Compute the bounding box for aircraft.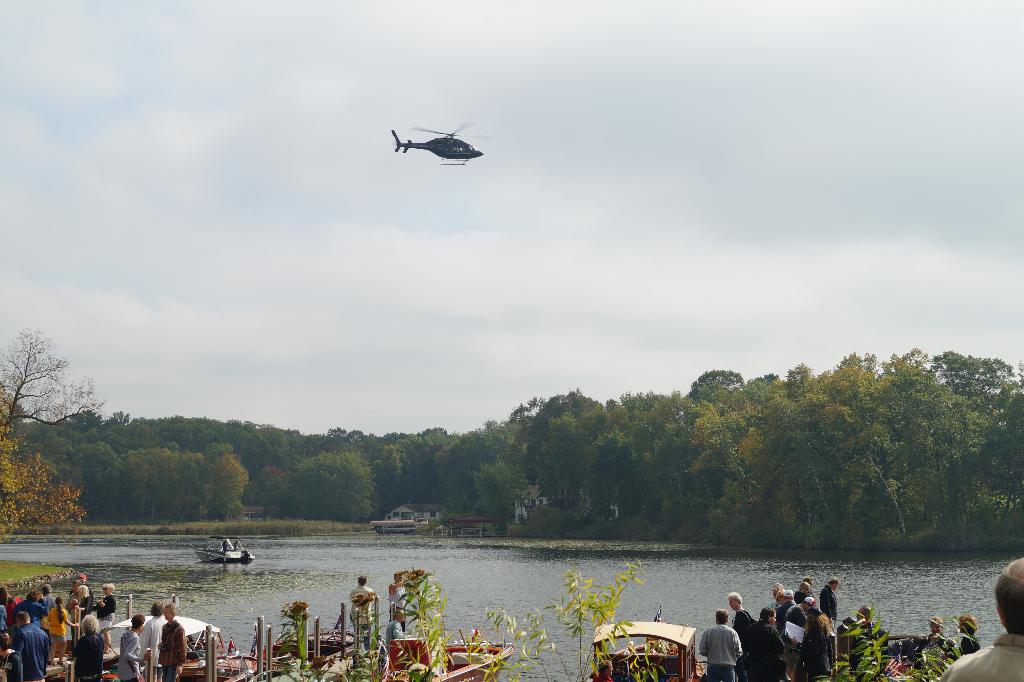
crop(387, 114, 488, 166).
